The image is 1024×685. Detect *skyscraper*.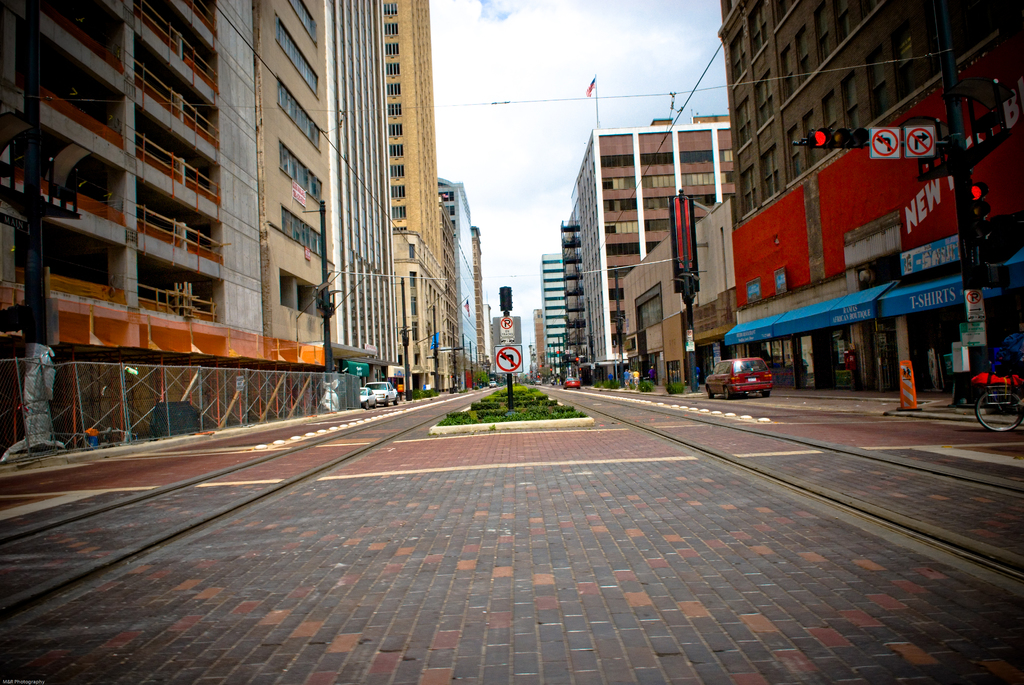
Detection: 724, 0, 1023, 388.
